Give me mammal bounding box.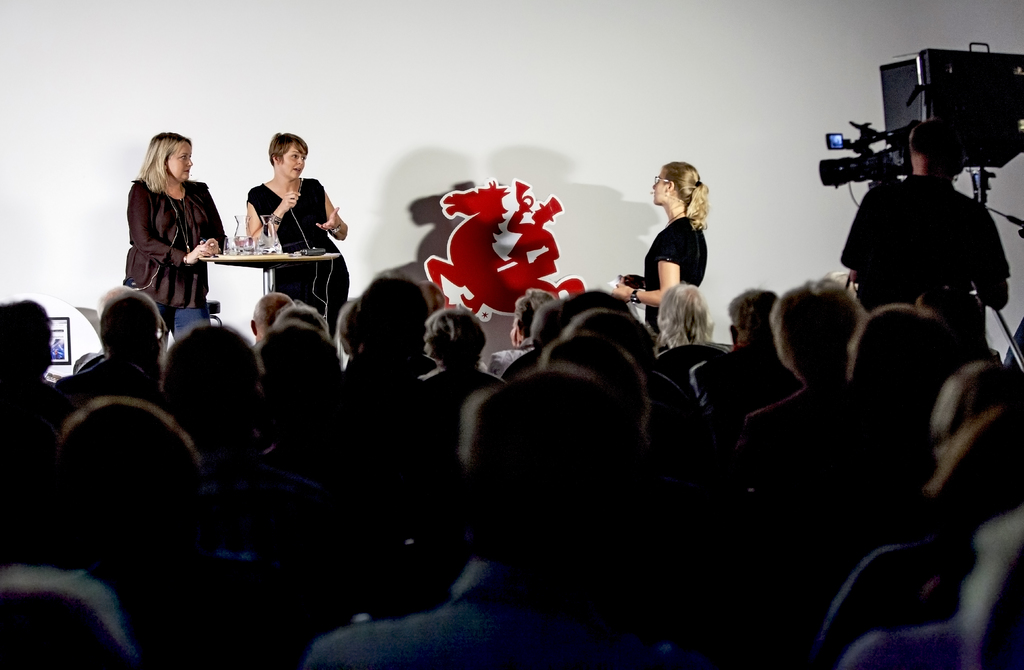
left=426, top=179, right=589, bottom=318.
